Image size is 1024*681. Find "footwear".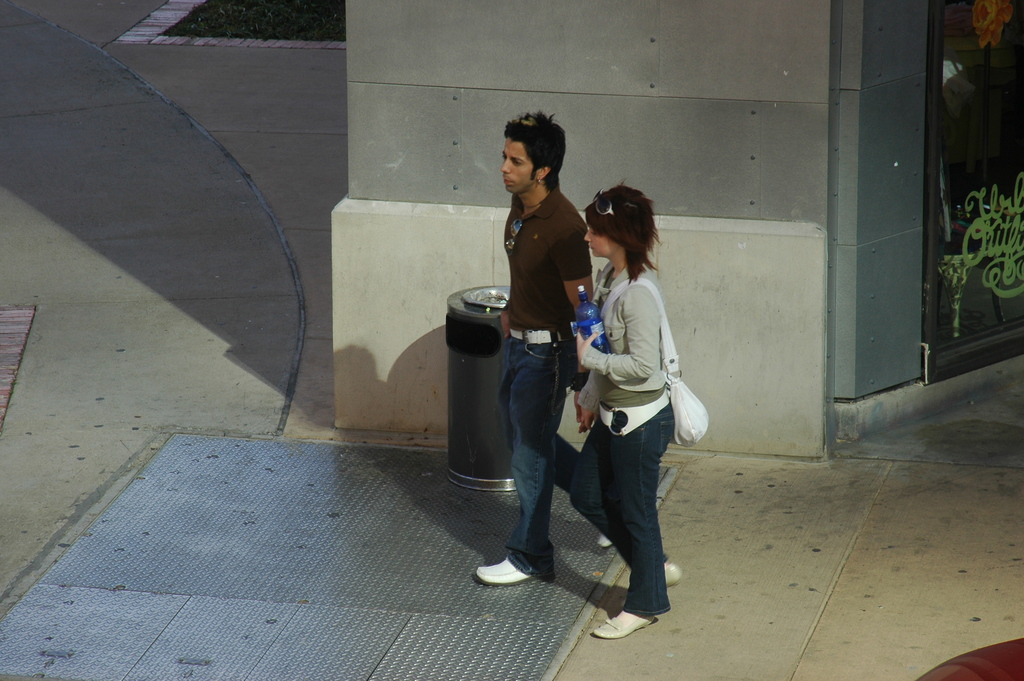
593, 609, 655, 639.
